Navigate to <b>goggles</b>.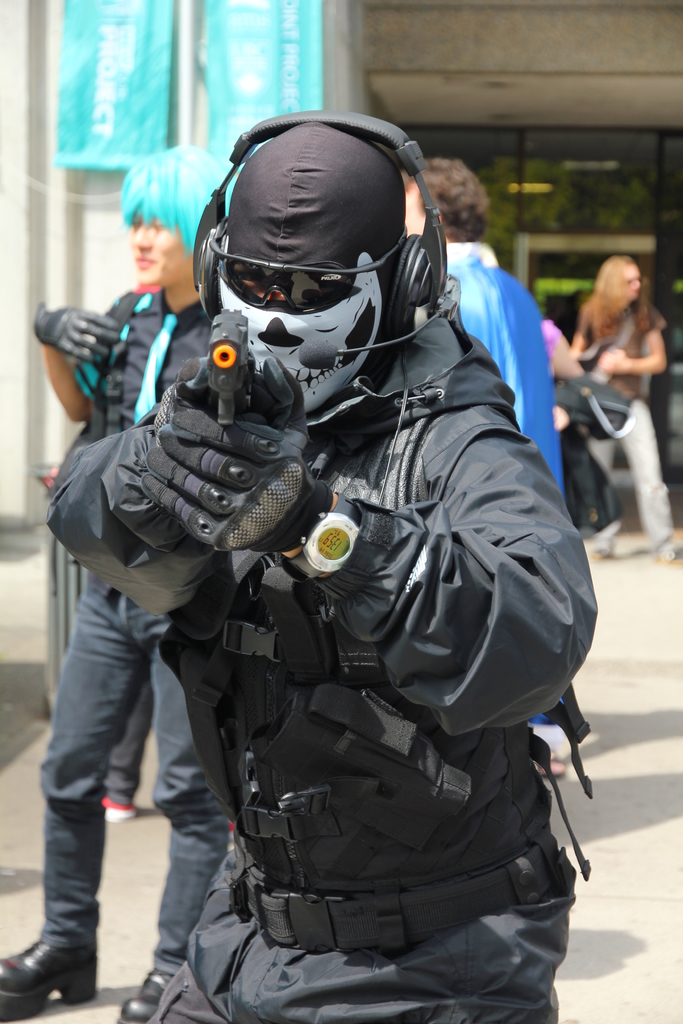
Navigation target: BBox(213, 237, 367, 316).
